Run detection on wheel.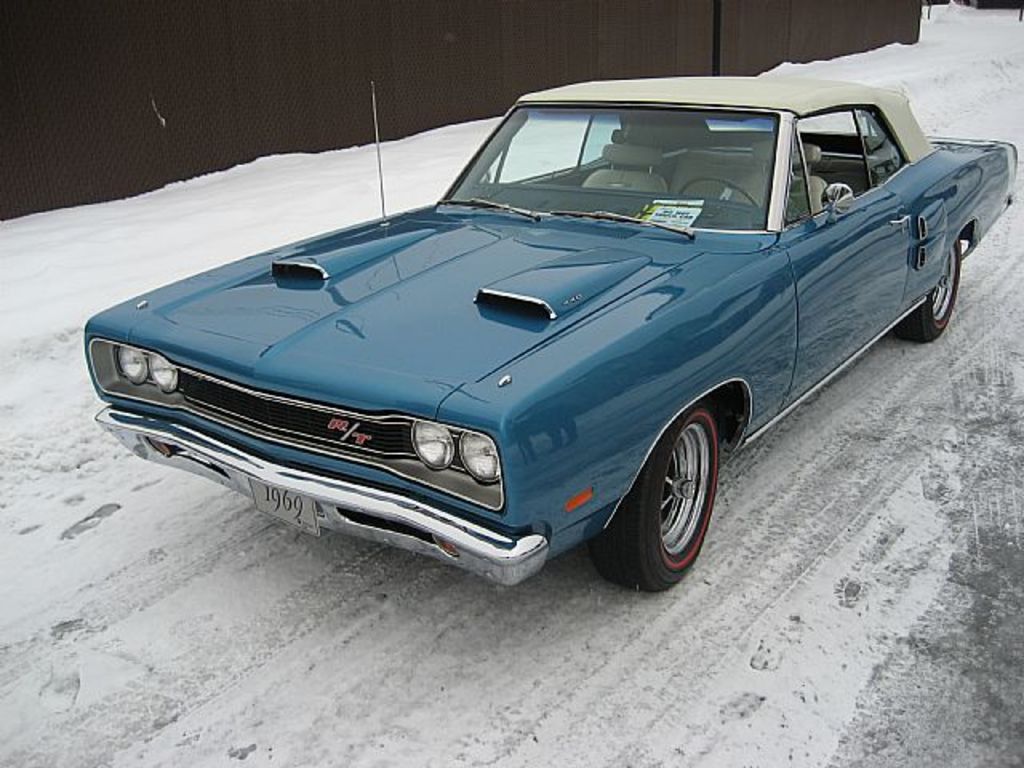
Result: (x1=898, y1=235, x2=965, y2=346).
